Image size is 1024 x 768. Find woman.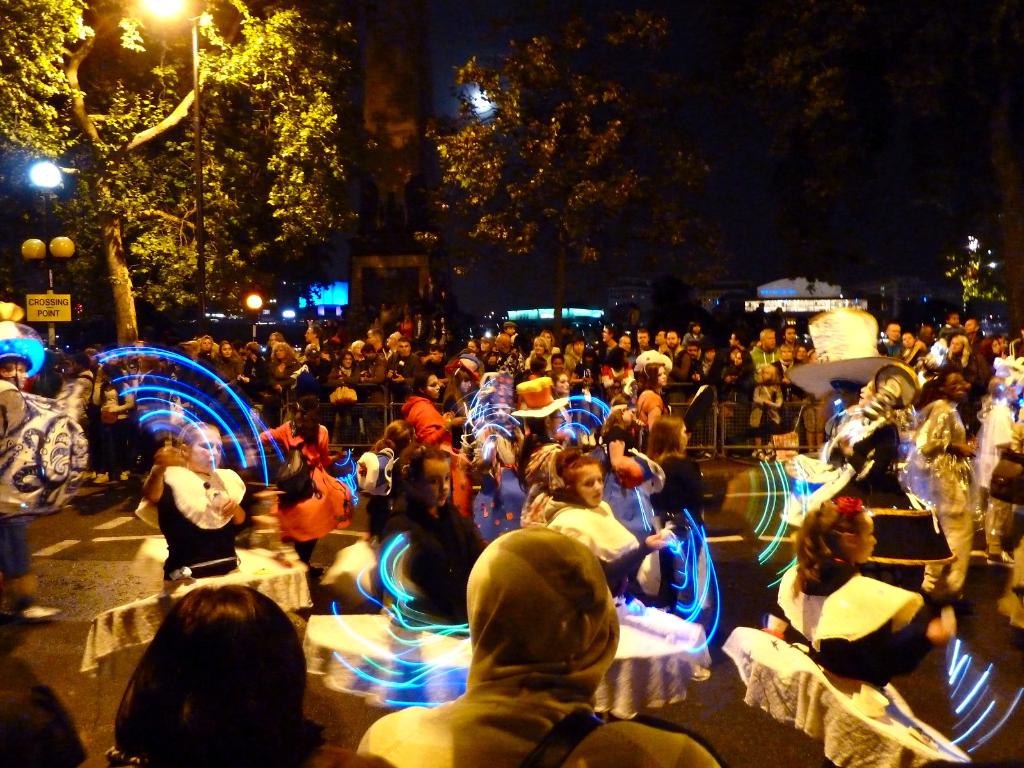
crop(604, 346, 635, 394).
